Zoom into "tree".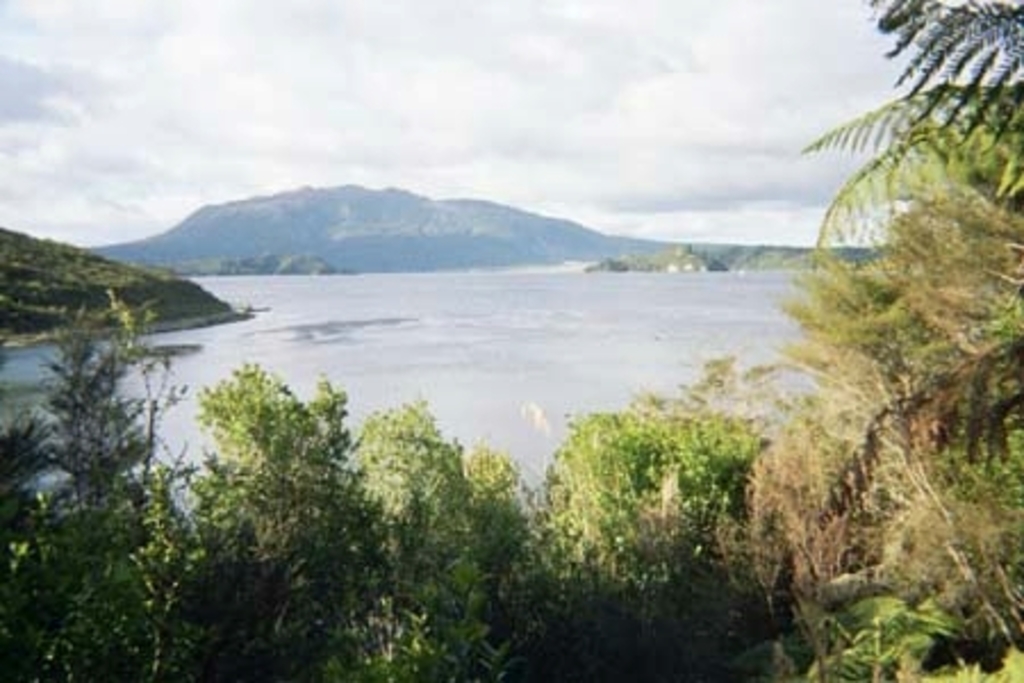
Zoom target: select_region(0, 298, 273, 681).
